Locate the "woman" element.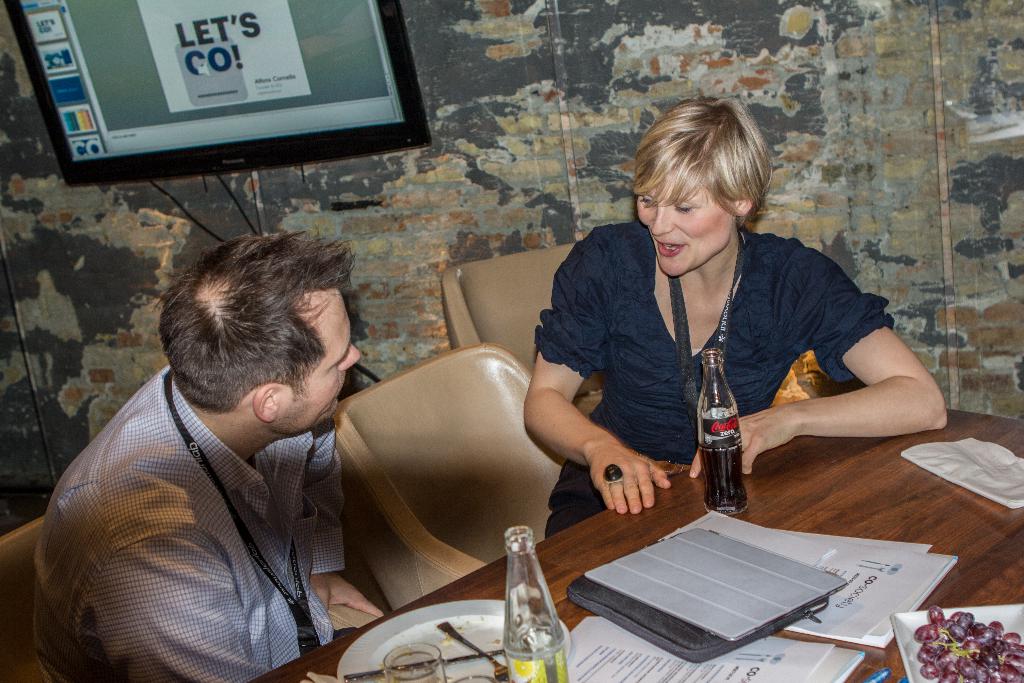
Element bbox: [left=507, top=96, right=931, bottom=588].
